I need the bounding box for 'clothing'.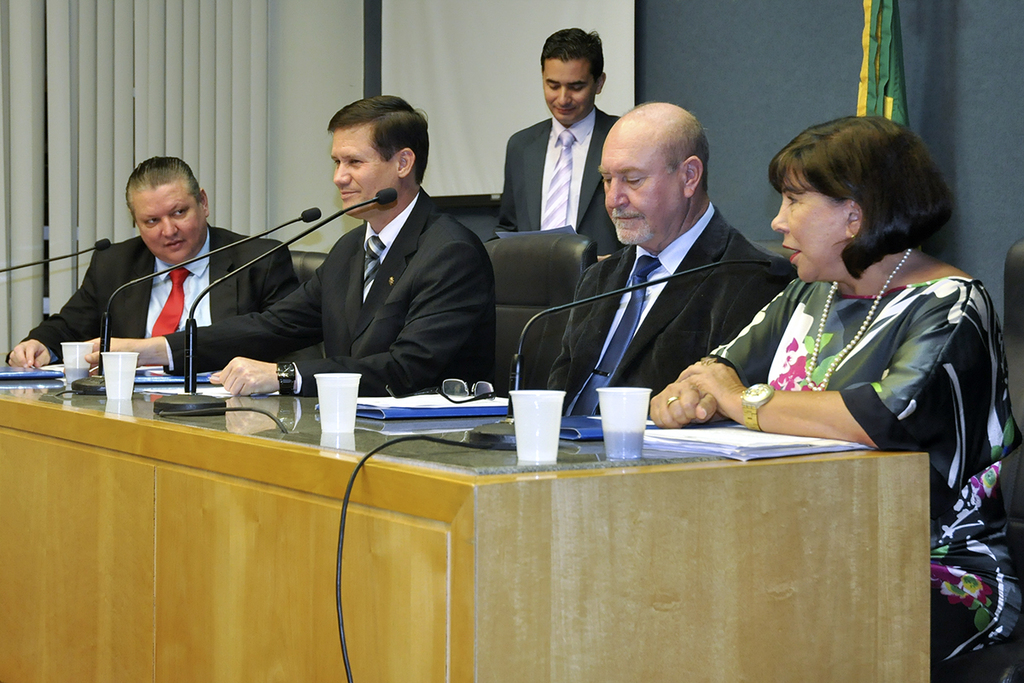
Here it is: <box>0,231,322,361</box>.
